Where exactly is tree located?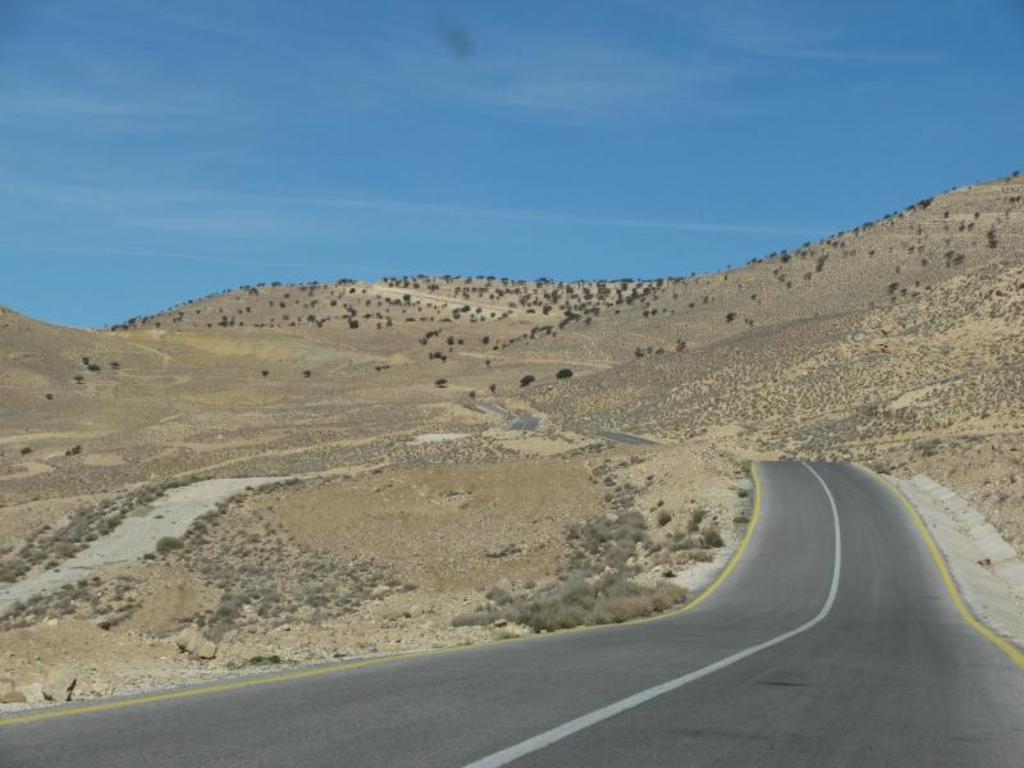
Its bounding box is box(67, 444, 81, 453).
